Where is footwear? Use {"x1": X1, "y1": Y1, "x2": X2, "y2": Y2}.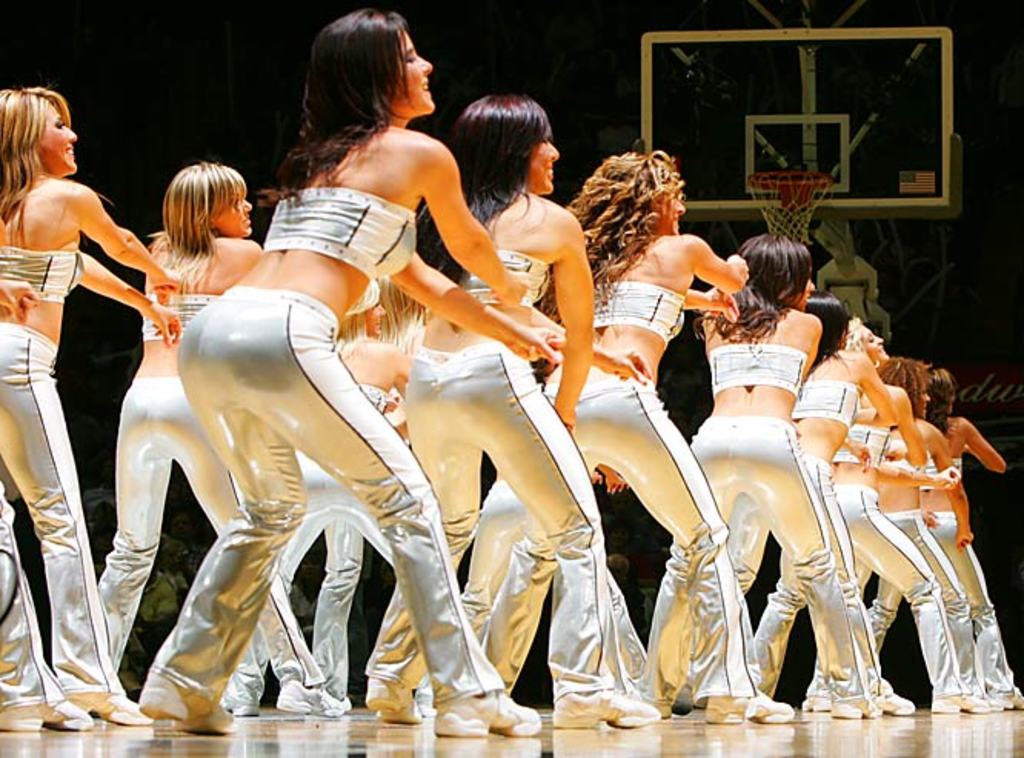
{"x1": 272, "y1": 675, "x2": 351, "y2": 718}.
